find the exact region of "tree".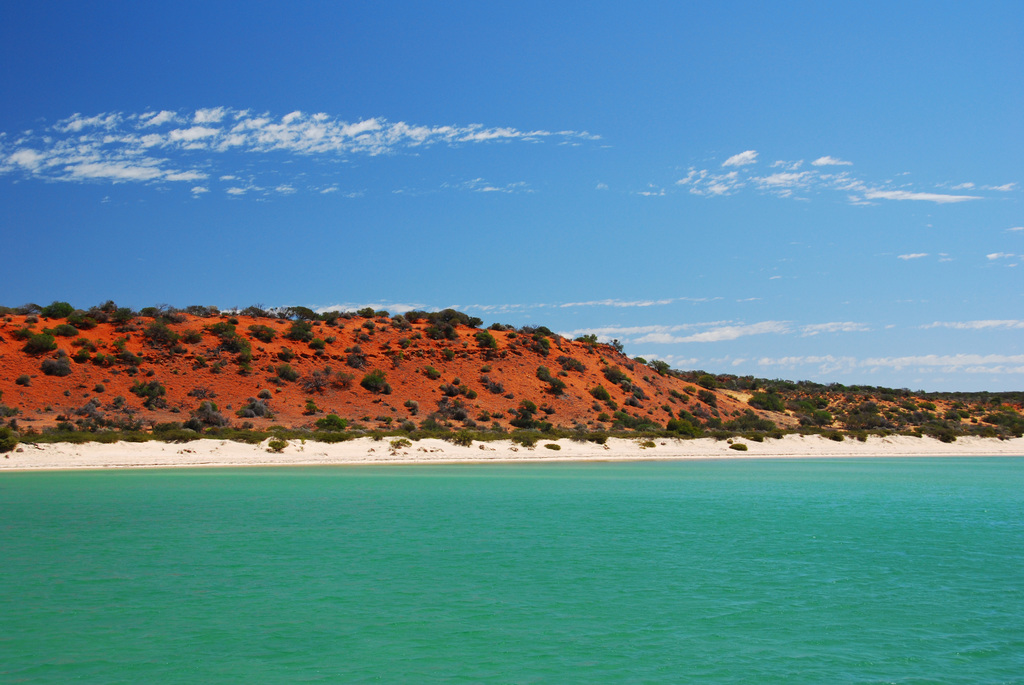
Exact region: x1=695 y1=386 x2=717 y2=404.
